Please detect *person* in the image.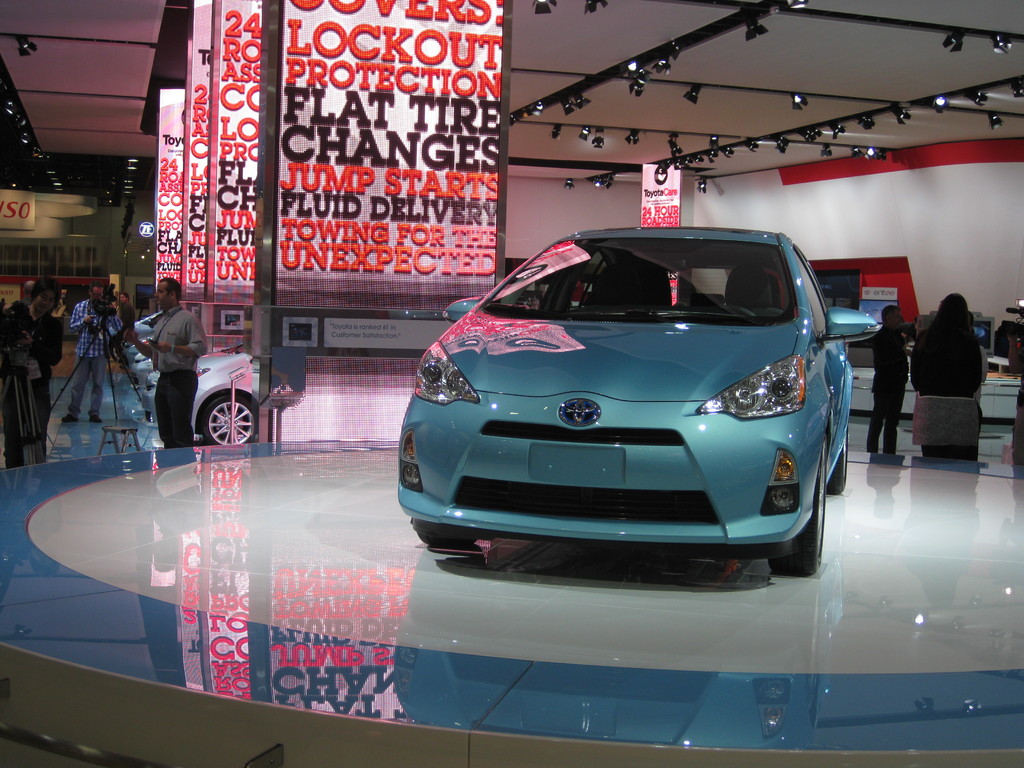
region(910, 287, 989, 460).
